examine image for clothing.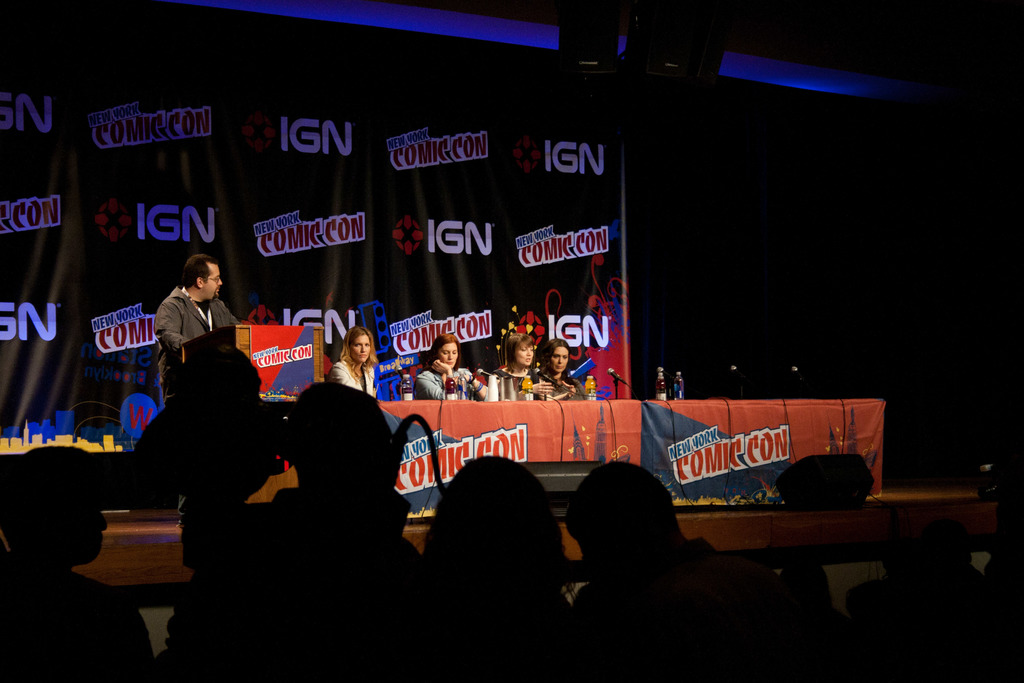
Examination result: <bbox>412, 368, 472, 399</bbox>.
